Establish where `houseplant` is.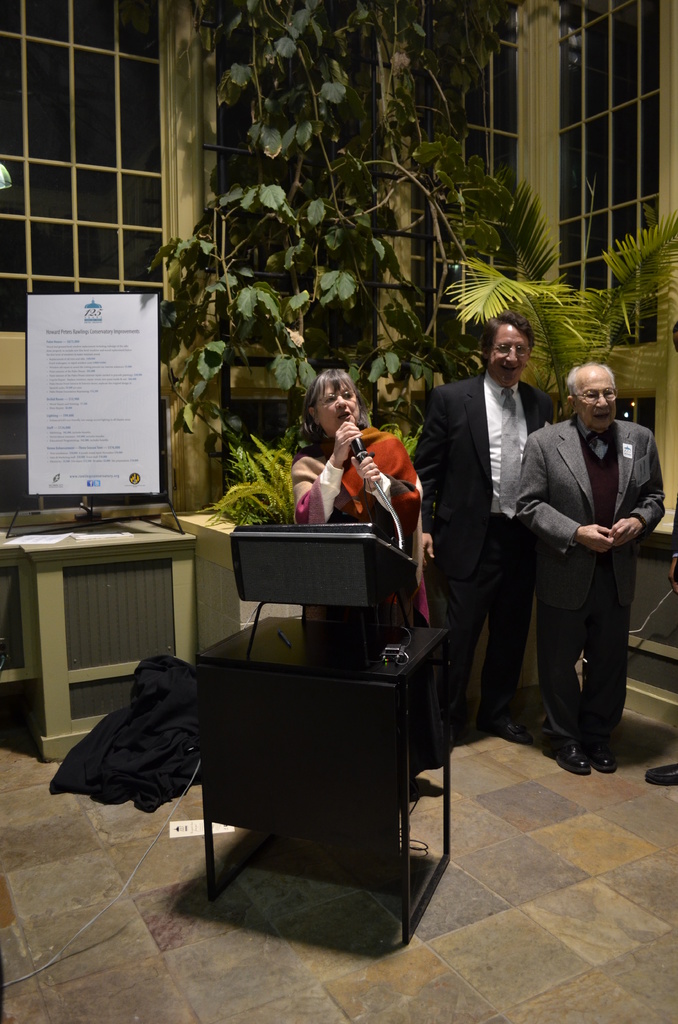
Established at region(432, 211, 677, 431).
